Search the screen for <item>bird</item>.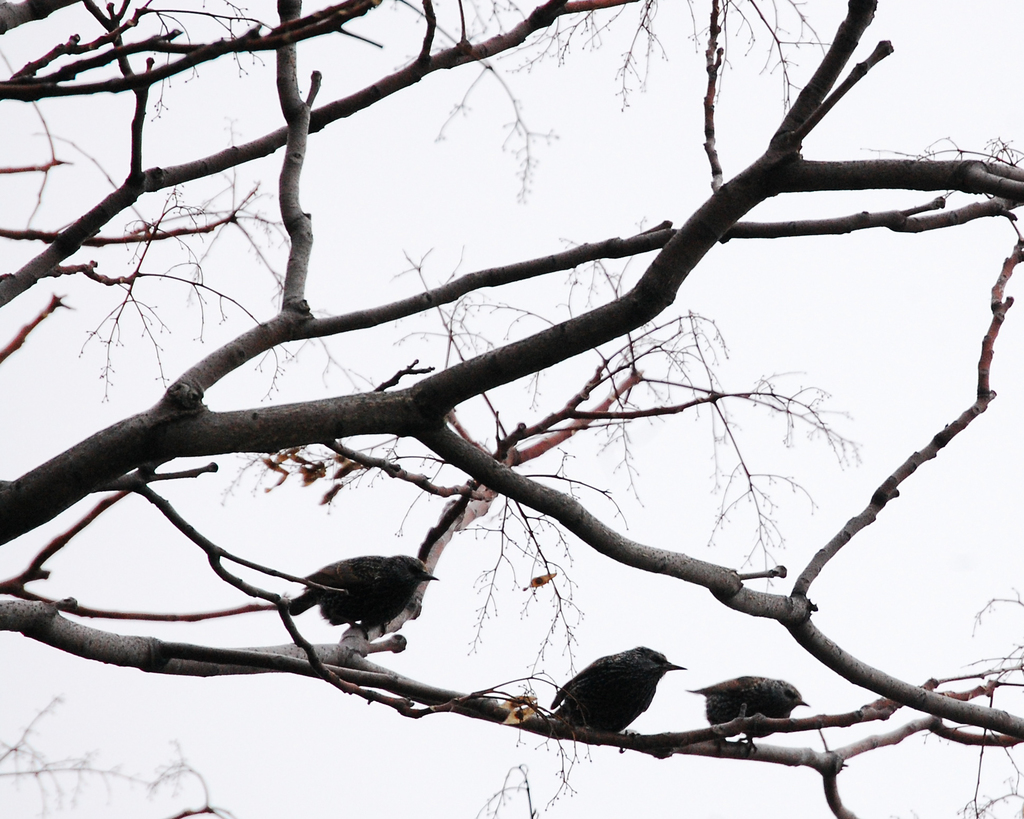
Found at 680 672 819 761.
